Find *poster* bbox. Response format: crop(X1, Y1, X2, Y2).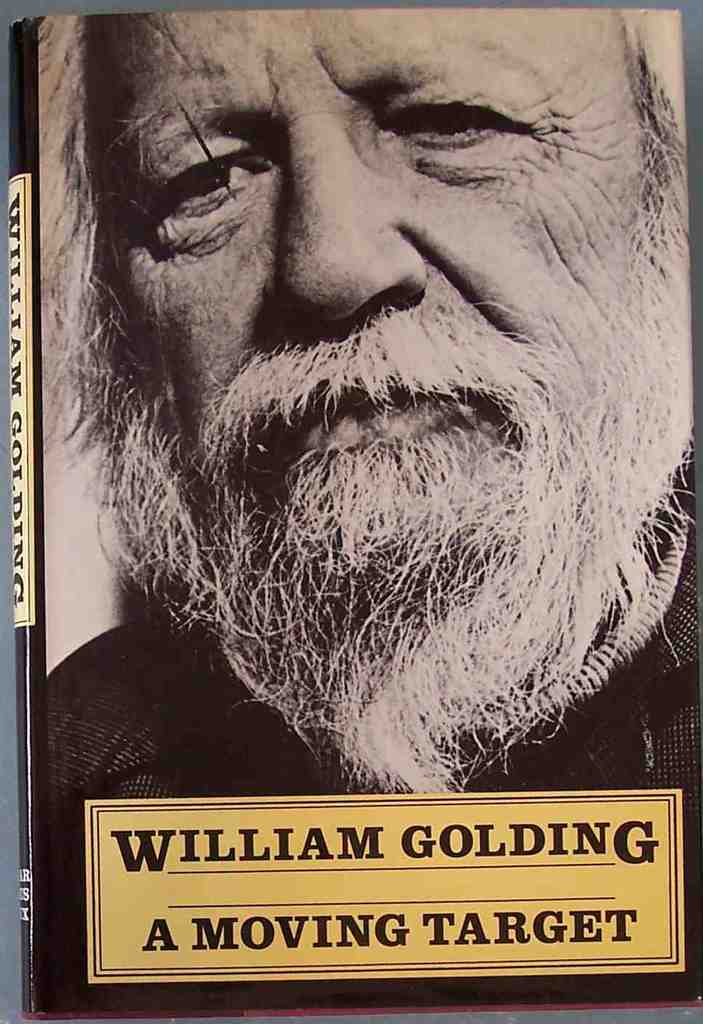
crop(14, 7, 696, 1023).
